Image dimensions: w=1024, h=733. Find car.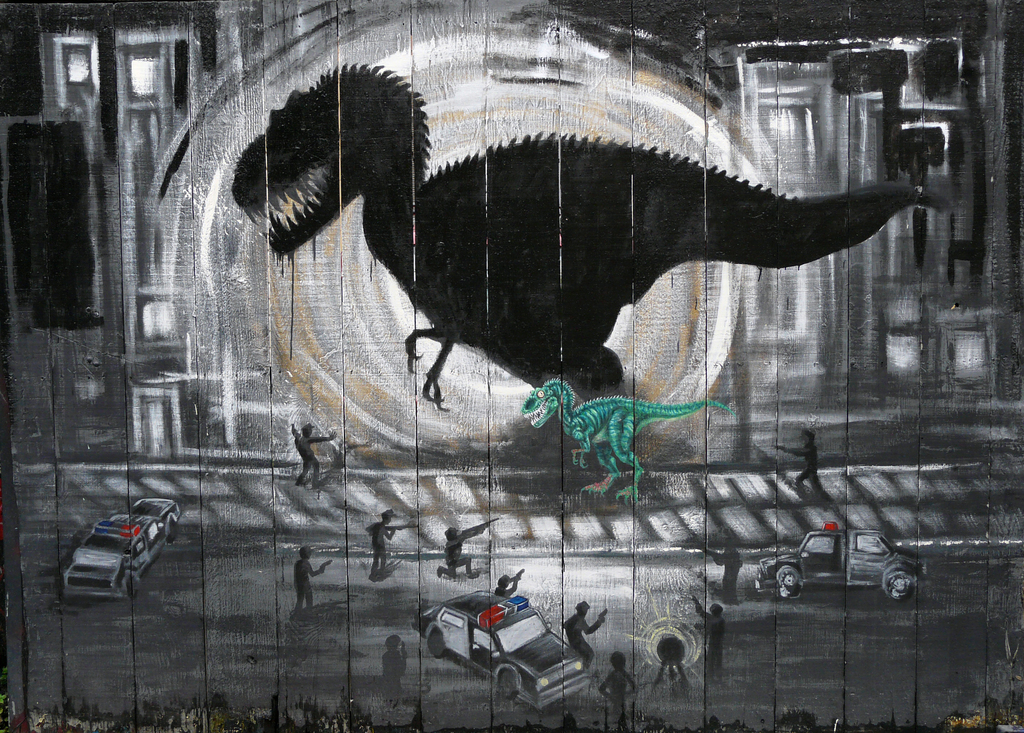
box(64, 499, 179, 601).
